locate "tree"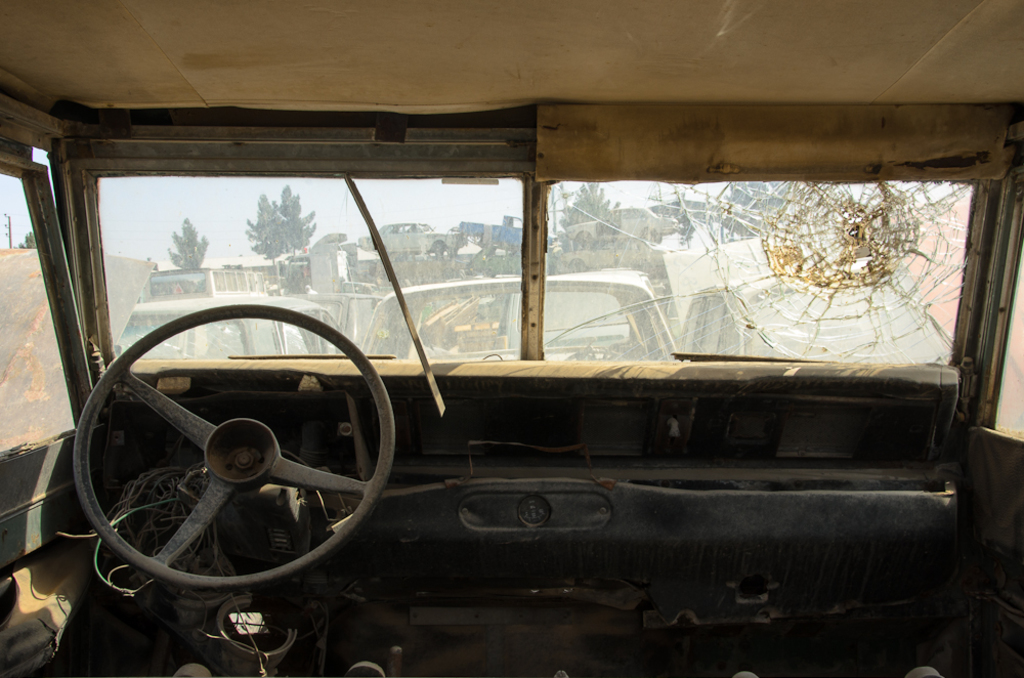
[left=20, top=228, right=41, bottom=247]
